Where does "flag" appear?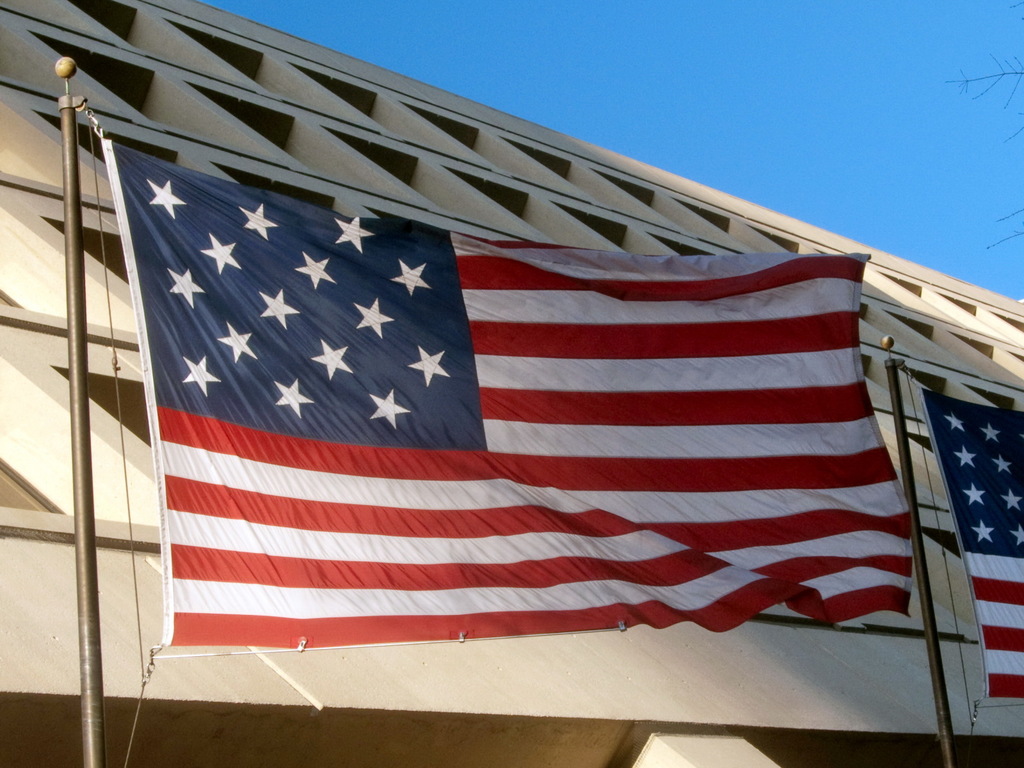
Appears at [x1=924, y1=387, x2=1023, y2=701].
